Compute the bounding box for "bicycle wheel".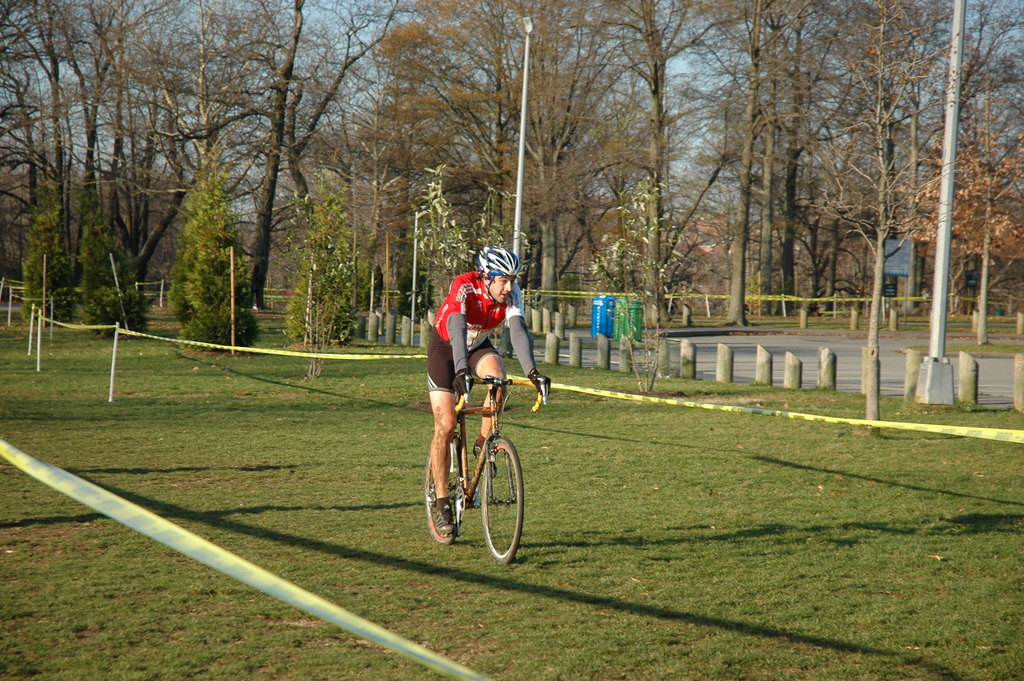
<box>473,425,527,561</box>.
